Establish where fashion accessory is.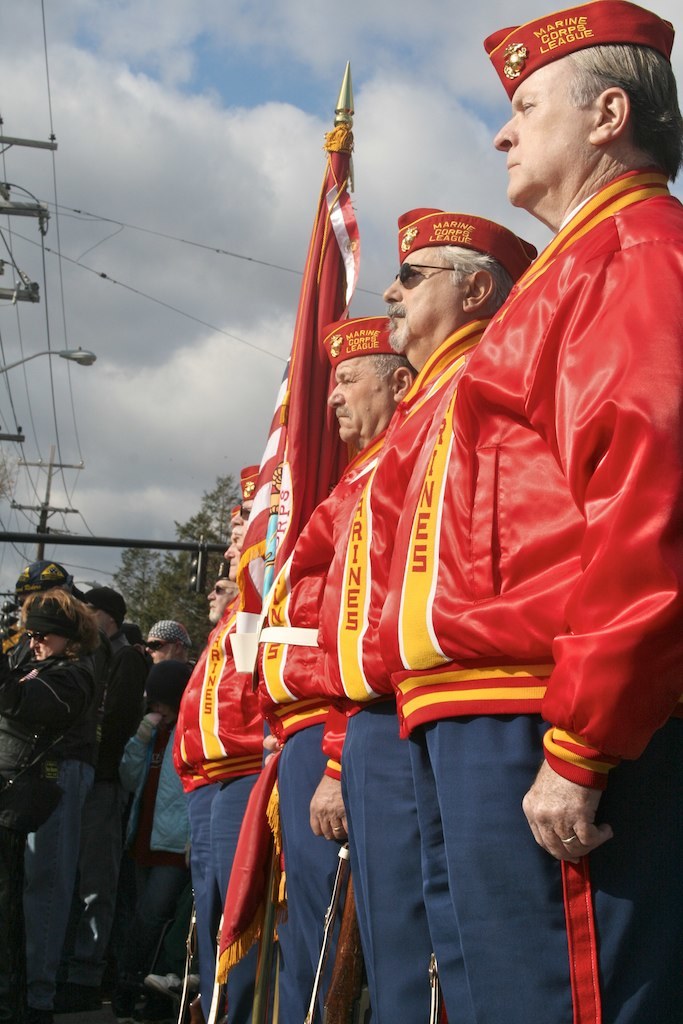
Established at (129,725,173,876).
